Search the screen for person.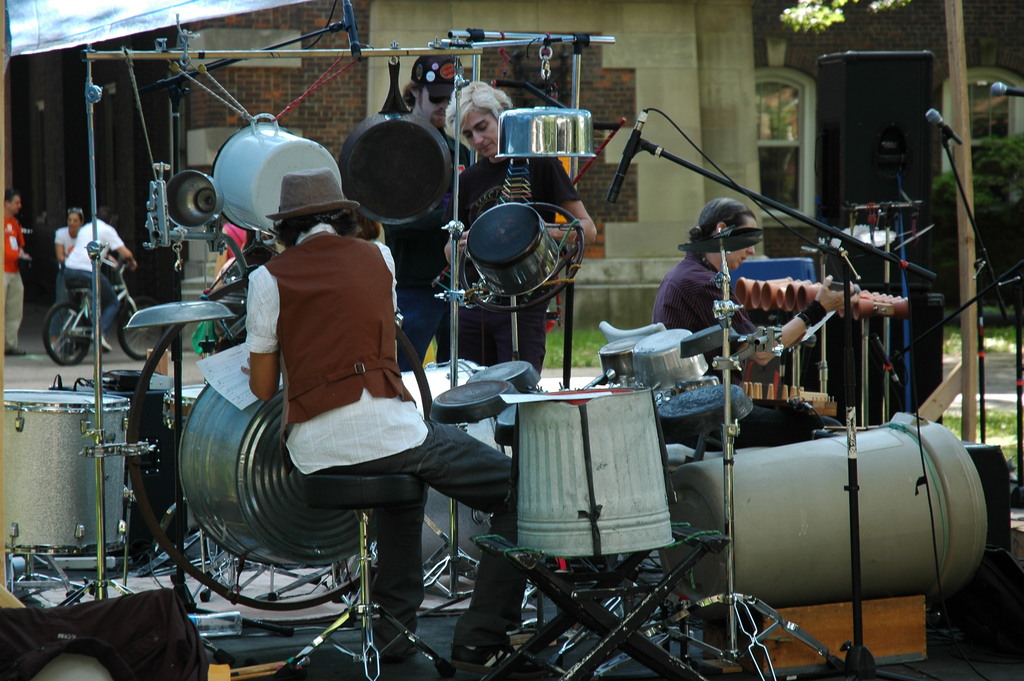
Found at x1=417, y1=85, x2=470, y2=367.
